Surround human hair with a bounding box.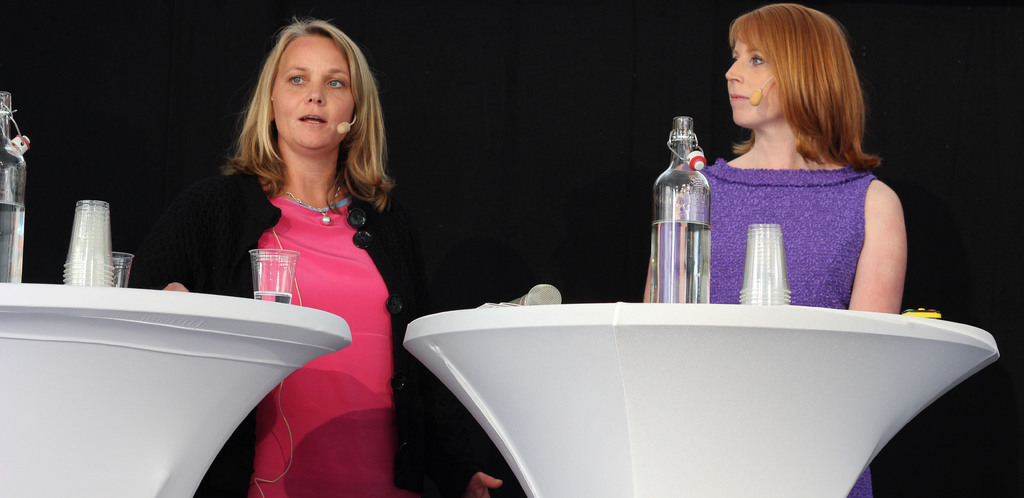
726,2,883,172.
